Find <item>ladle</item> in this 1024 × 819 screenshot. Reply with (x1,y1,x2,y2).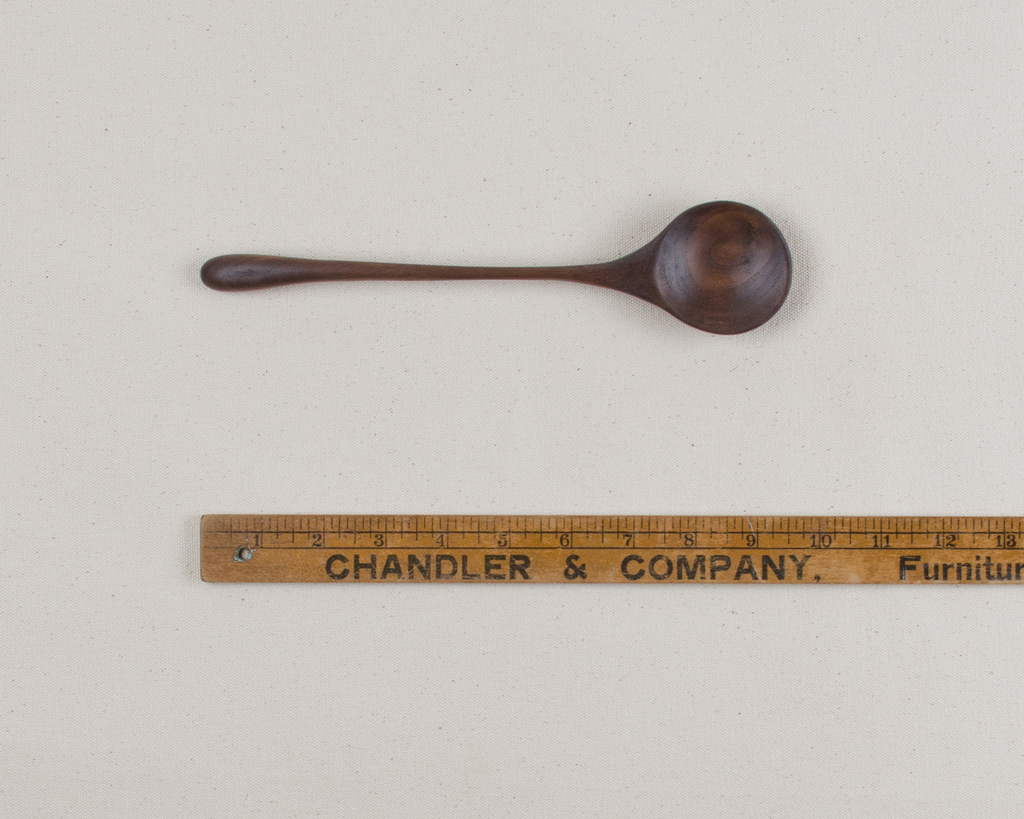
(200,198,792,338).
